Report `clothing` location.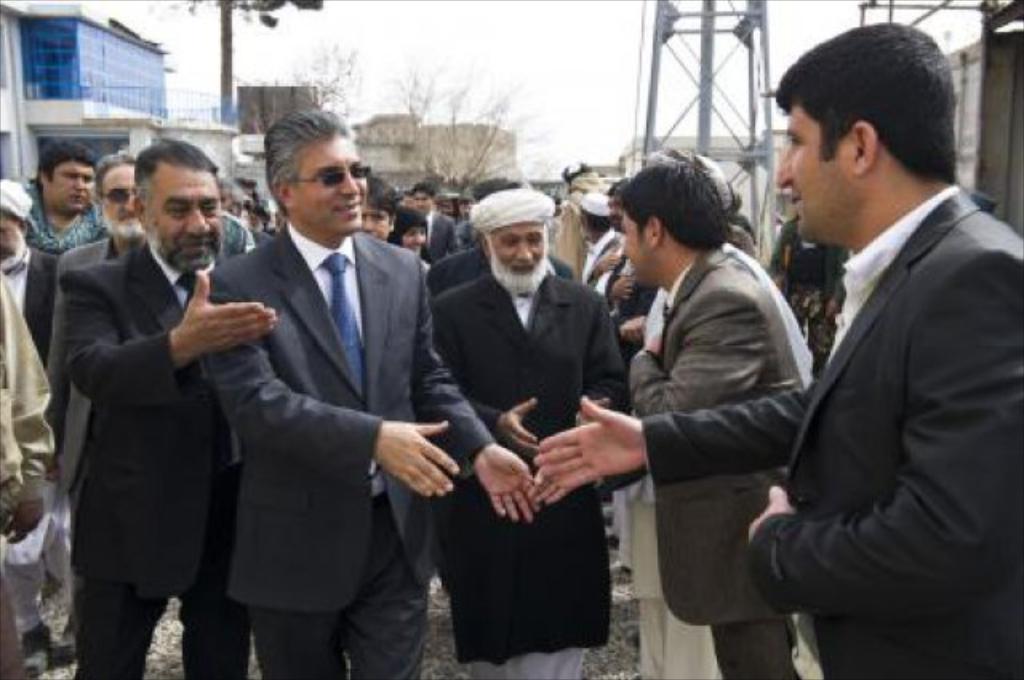
Report: (x1=200, y1=227, x2=491, y2=678).
